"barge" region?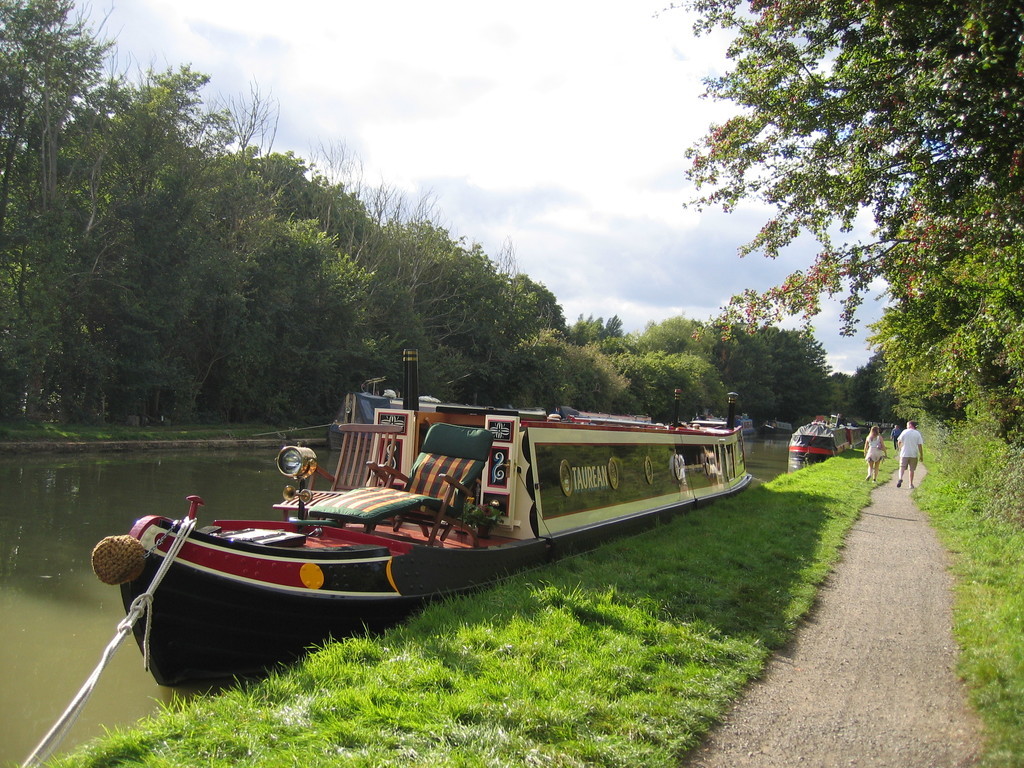
<bbox>761, 418, 791, 436</bbox>
